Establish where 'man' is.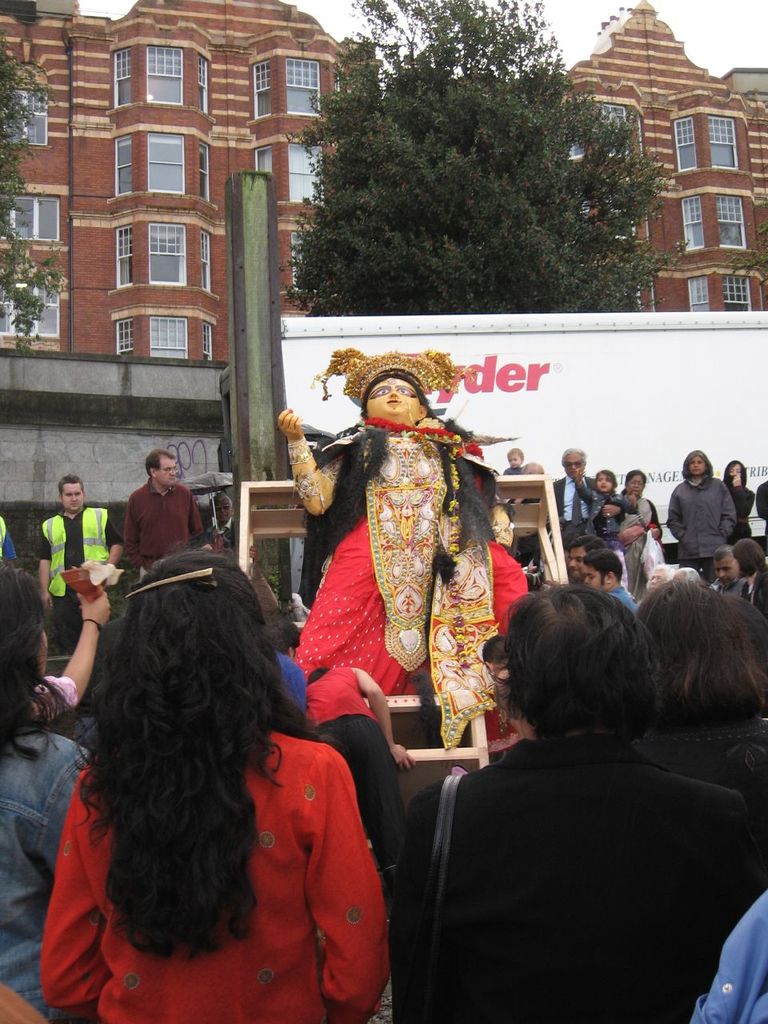
Established at 35, 476, 119, 652.
